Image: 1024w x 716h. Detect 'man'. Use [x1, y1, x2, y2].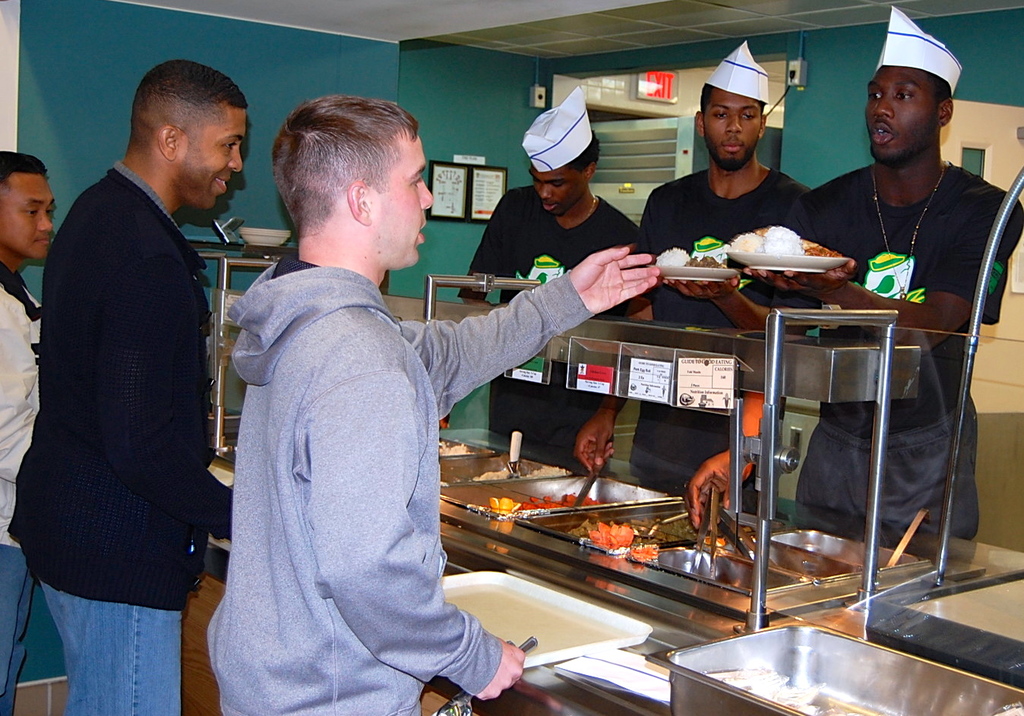
[675, 5, 1023, 544].
